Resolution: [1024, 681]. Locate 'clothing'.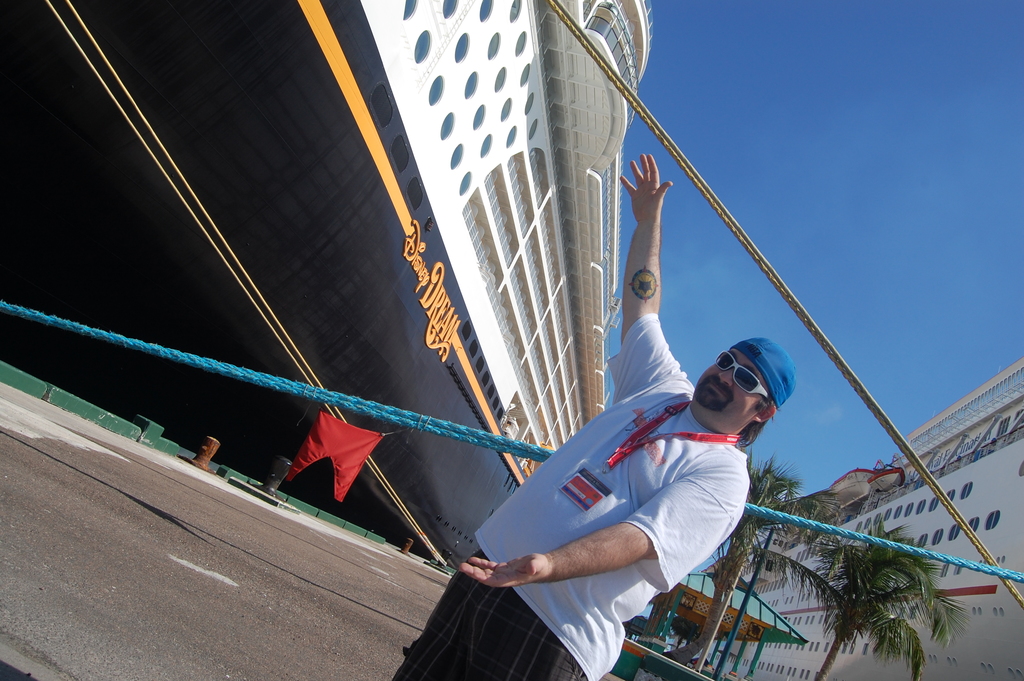
482, 363, 790, 647.
